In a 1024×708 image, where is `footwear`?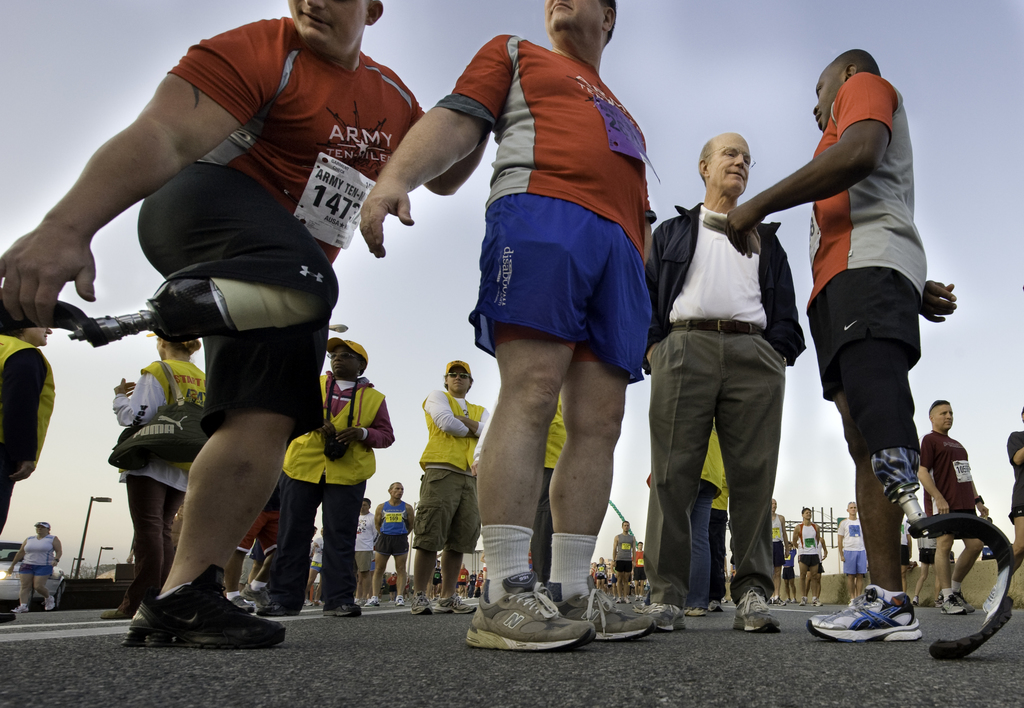
{"x1": 710, "y1": 598, "x2": 724, "y2": 614}.
